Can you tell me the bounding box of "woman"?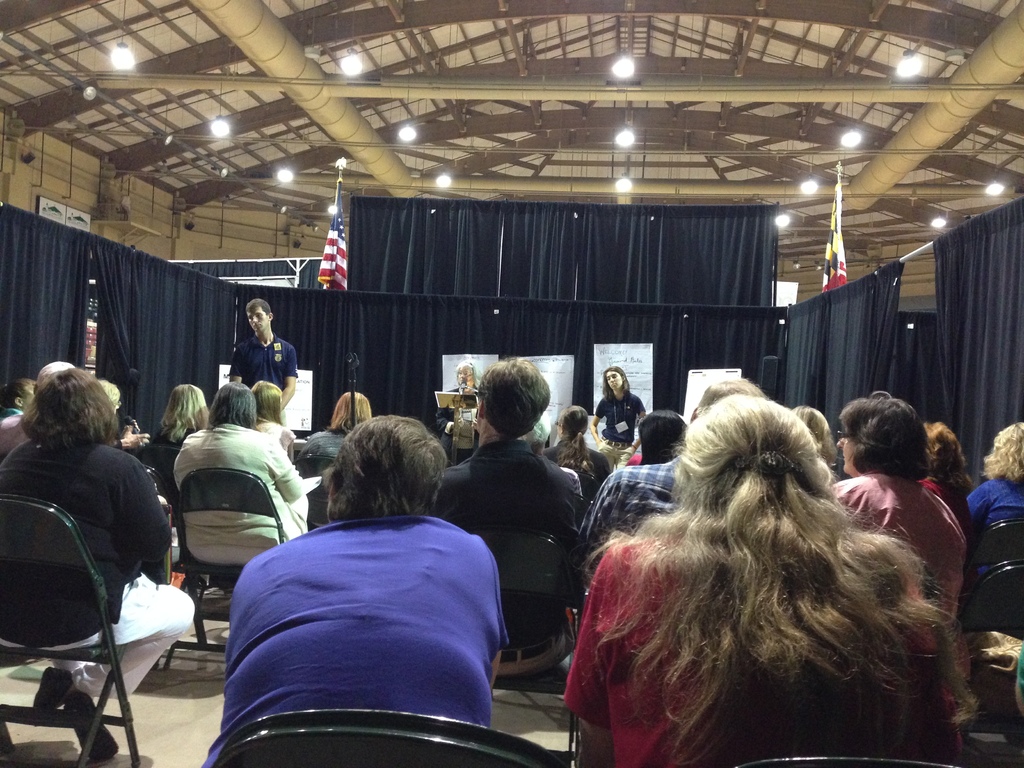
[x1=156, y1=383, x2=211, y2=447].
